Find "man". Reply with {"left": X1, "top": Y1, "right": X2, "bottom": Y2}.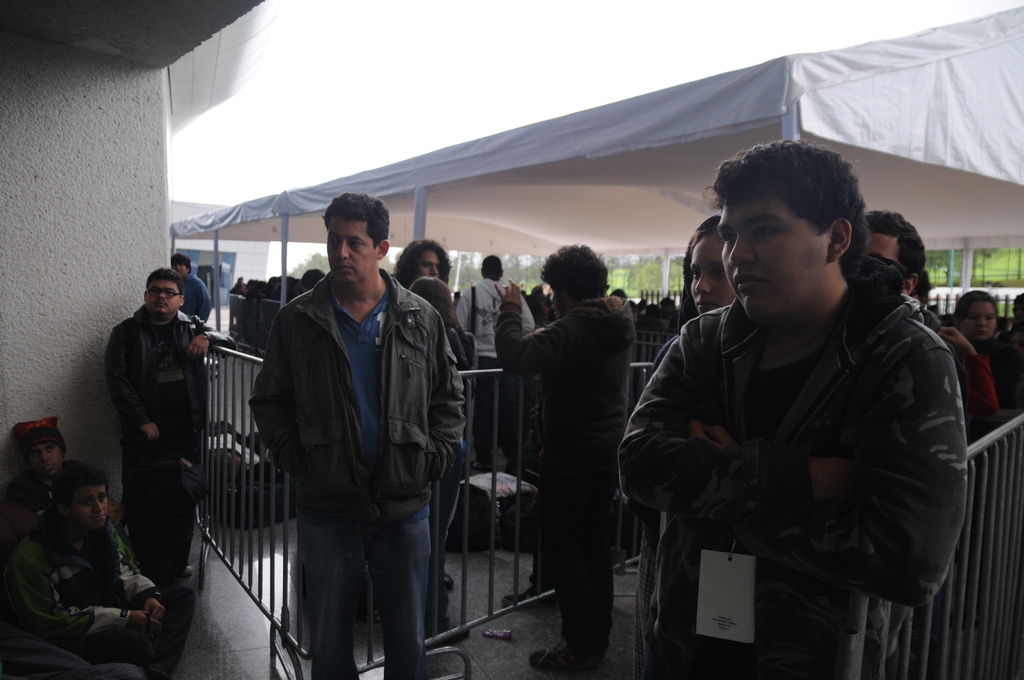
{"left": 620, "top": 145, "right": 964, "bottom": 679}.
